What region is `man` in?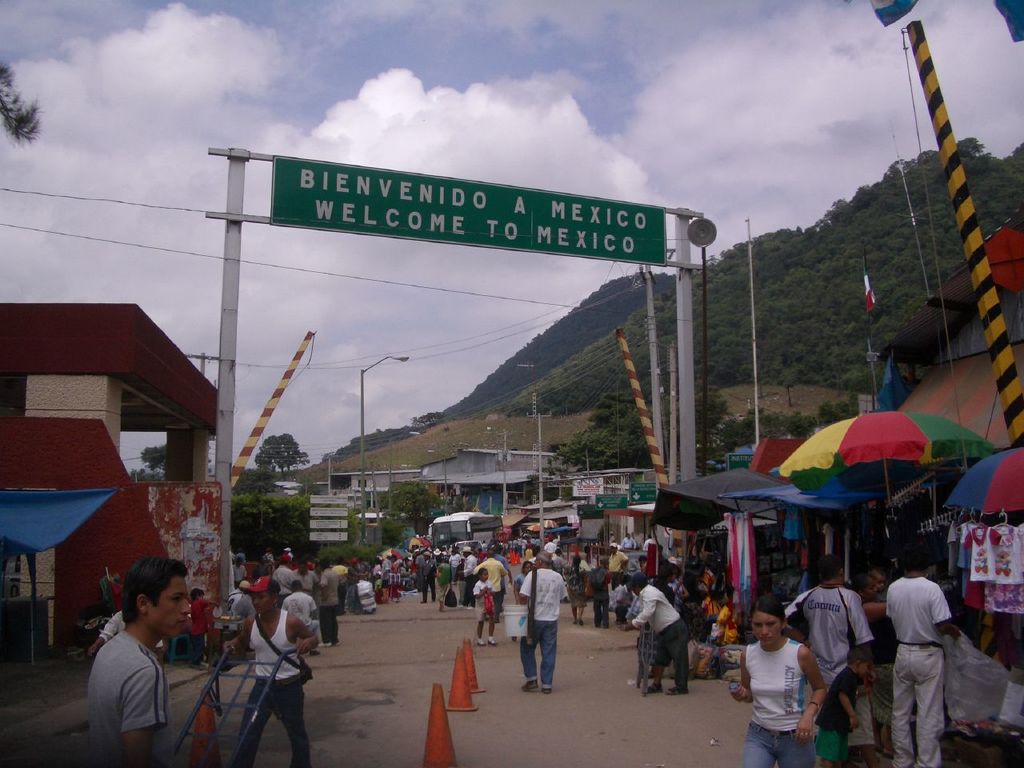
382,552,394,584.
